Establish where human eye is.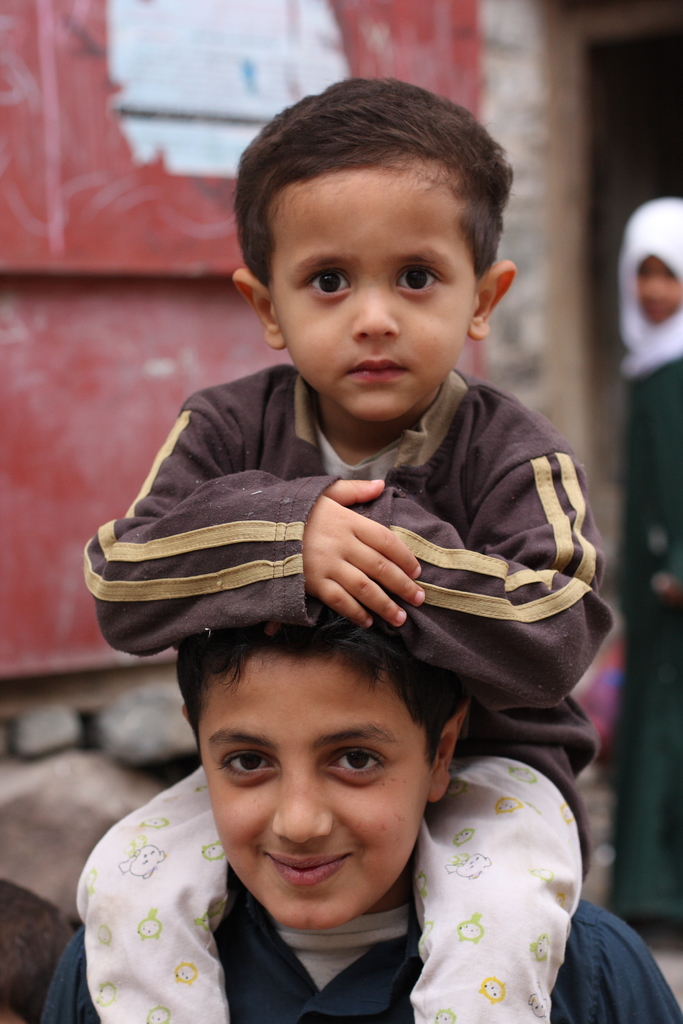
Established at [left=304, top=266, right=358, bottom=300].
